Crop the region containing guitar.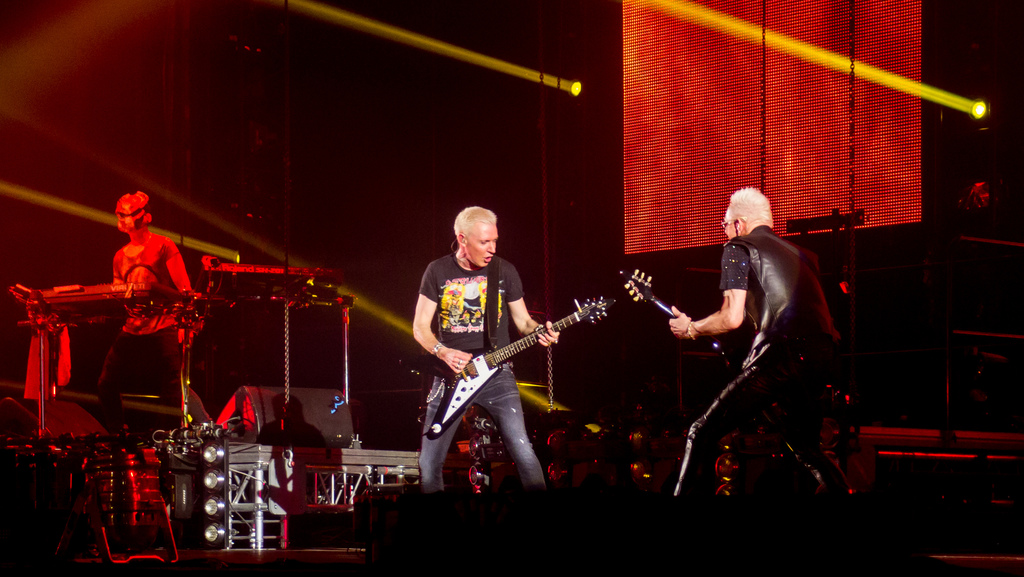
Crop region: [399,288,623,447].
